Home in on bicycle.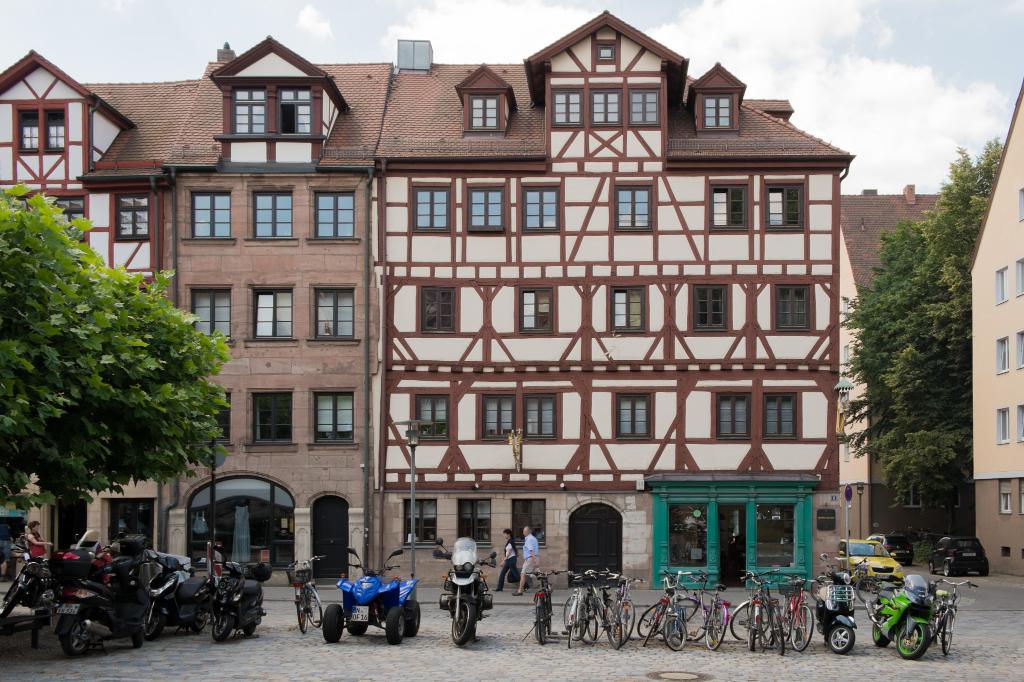
Homed in at (780,574,817,650).
